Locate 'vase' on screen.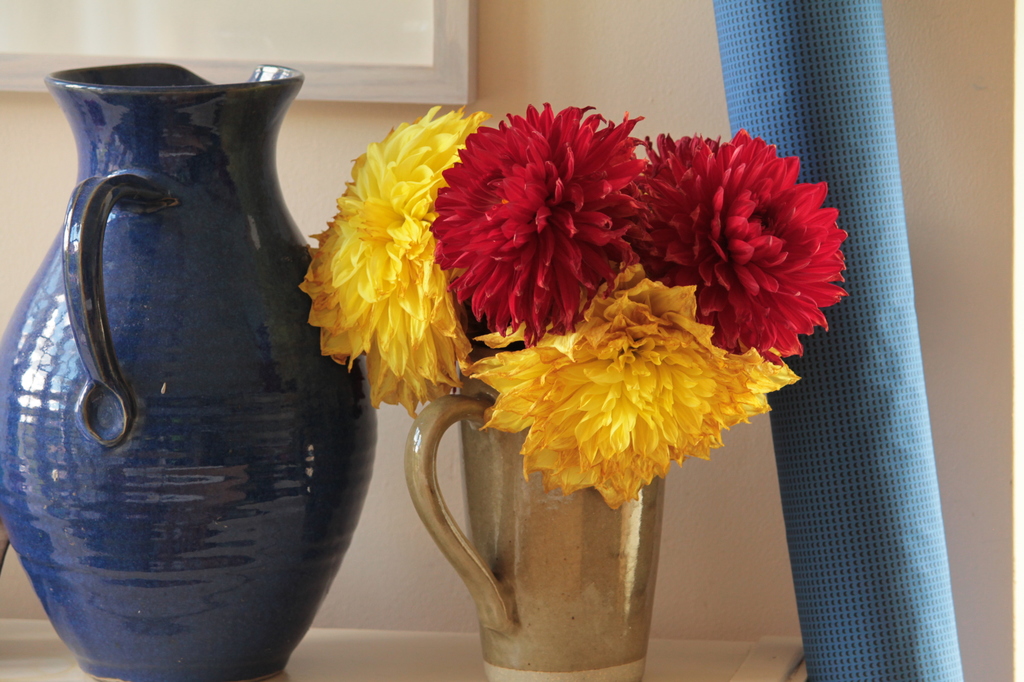
On screen at select_region(400, 351, 660, 681).
